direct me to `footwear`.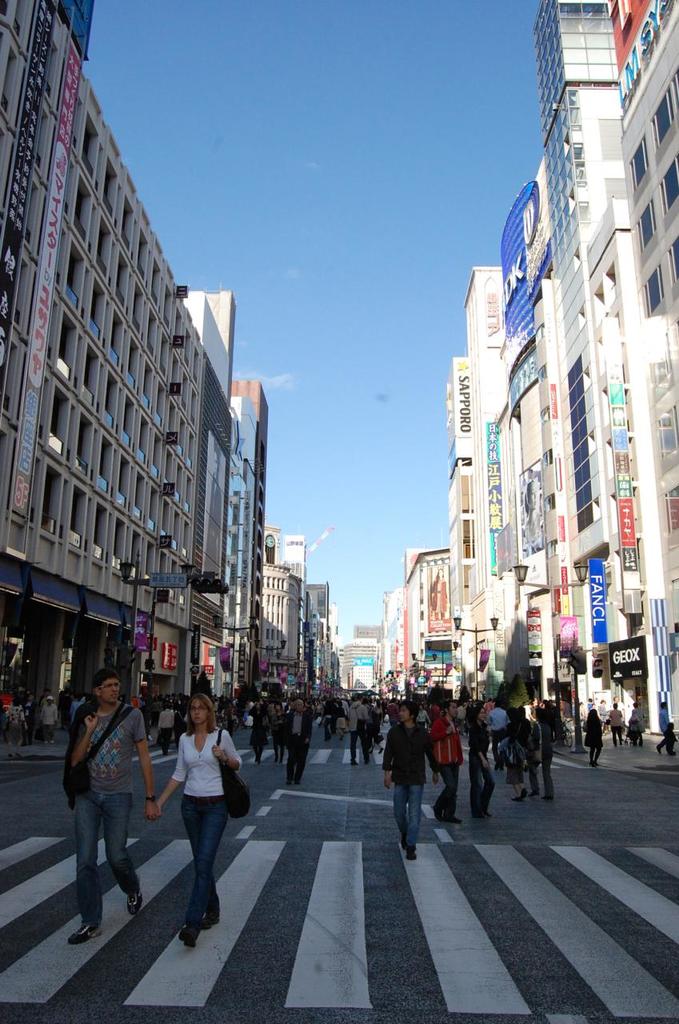
Direction: <region>405, 851, 421, 863</region>.
